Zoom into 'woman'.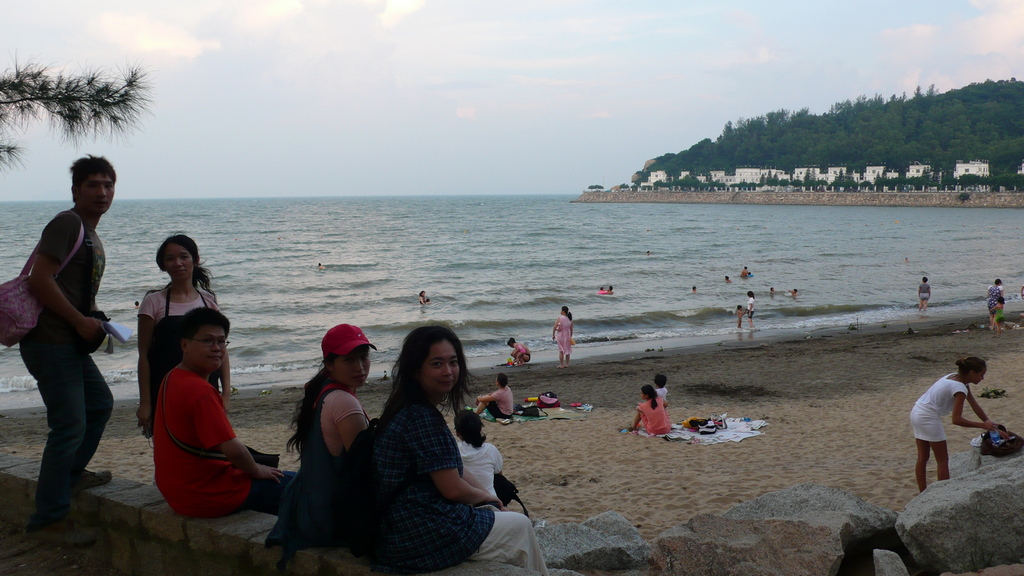
Zoom target: 630, 383, 671, 433.
